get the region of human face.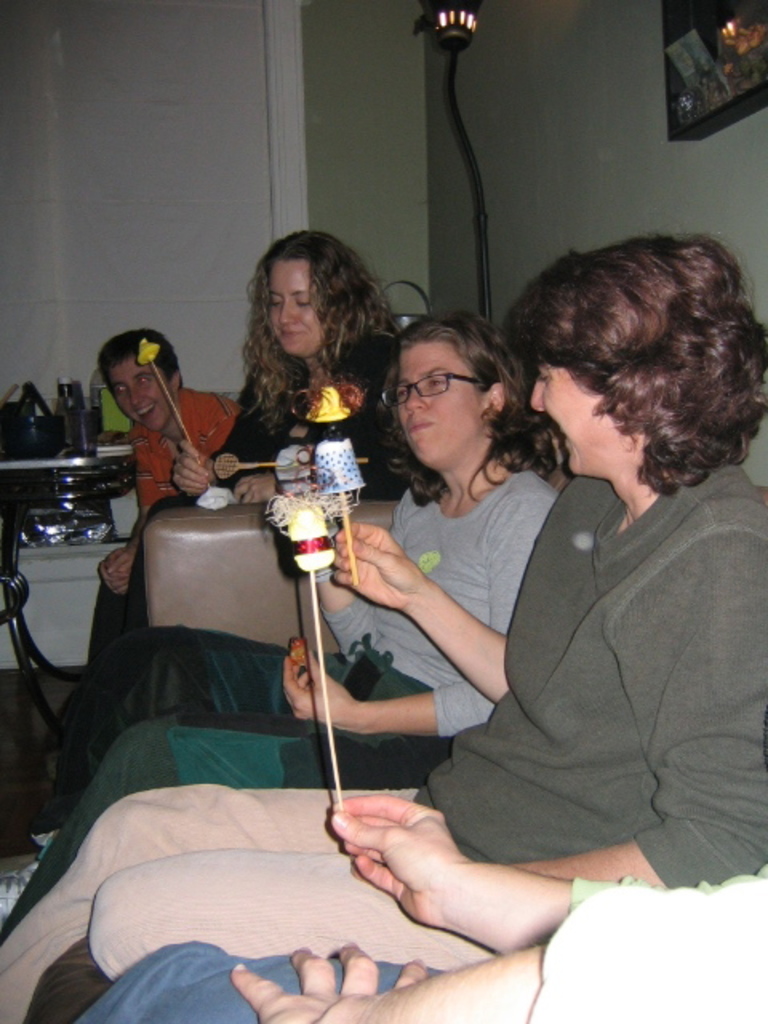
267/259/333/357.
